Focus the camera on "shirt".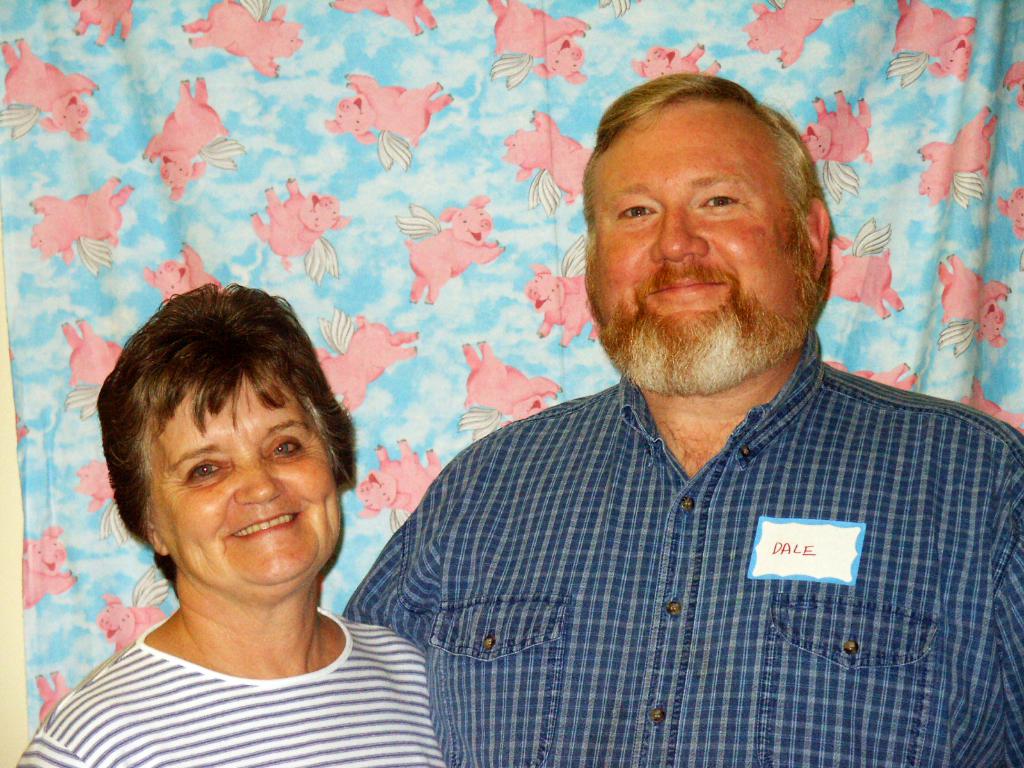
Focus region: <region>340, 326, 1023, 765</region>.
